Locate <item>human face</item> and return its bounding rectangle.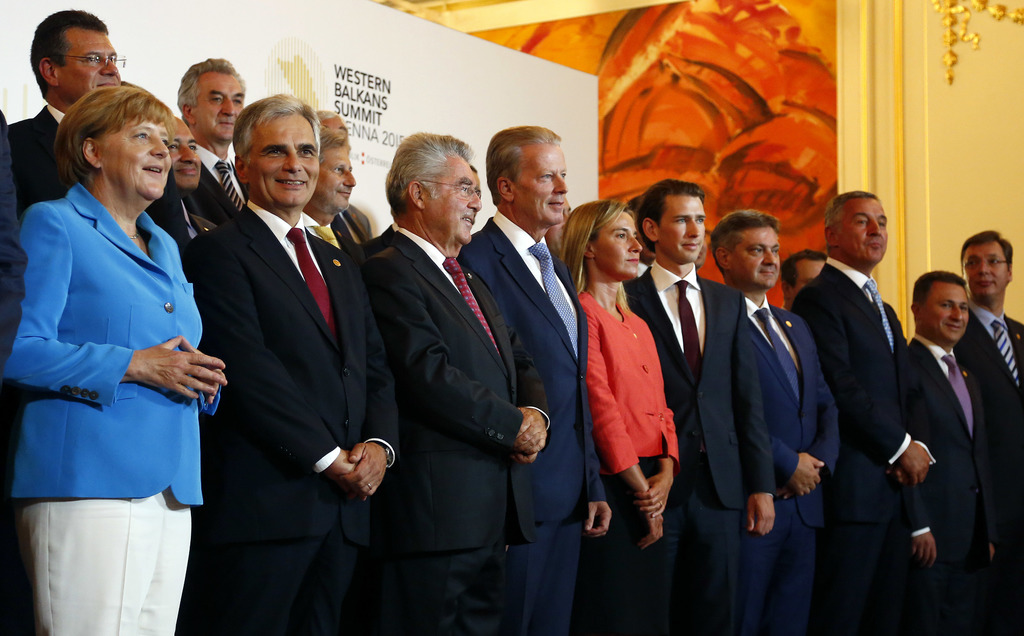
[474, 172, 482, 202].
